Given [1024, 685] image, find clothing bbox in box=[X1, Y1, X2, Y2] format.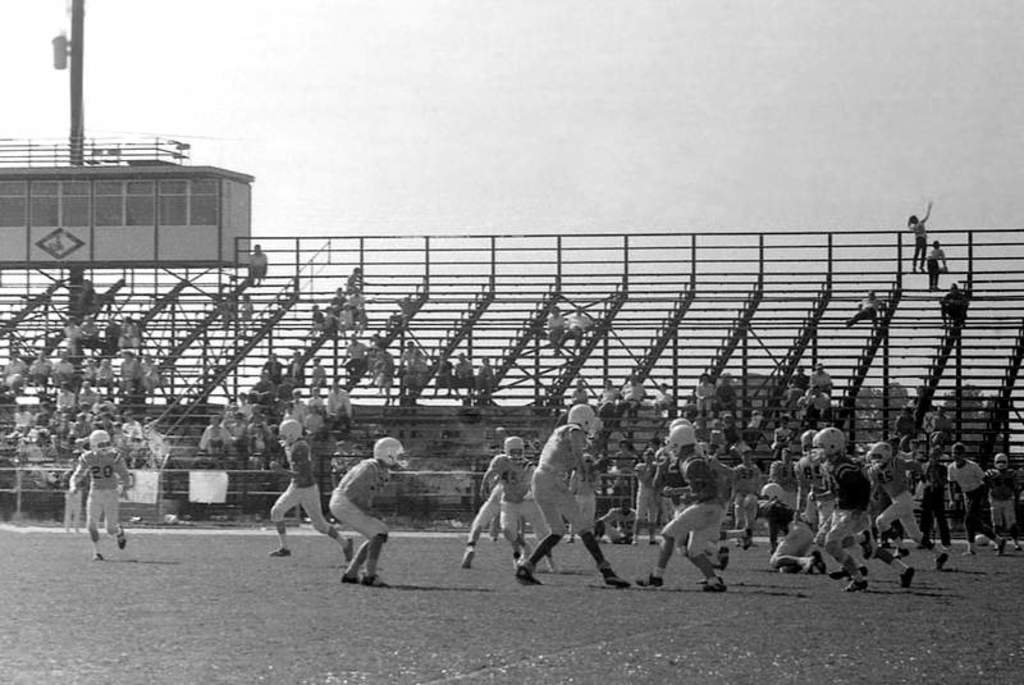
box=[776, 455, 794, 498].
